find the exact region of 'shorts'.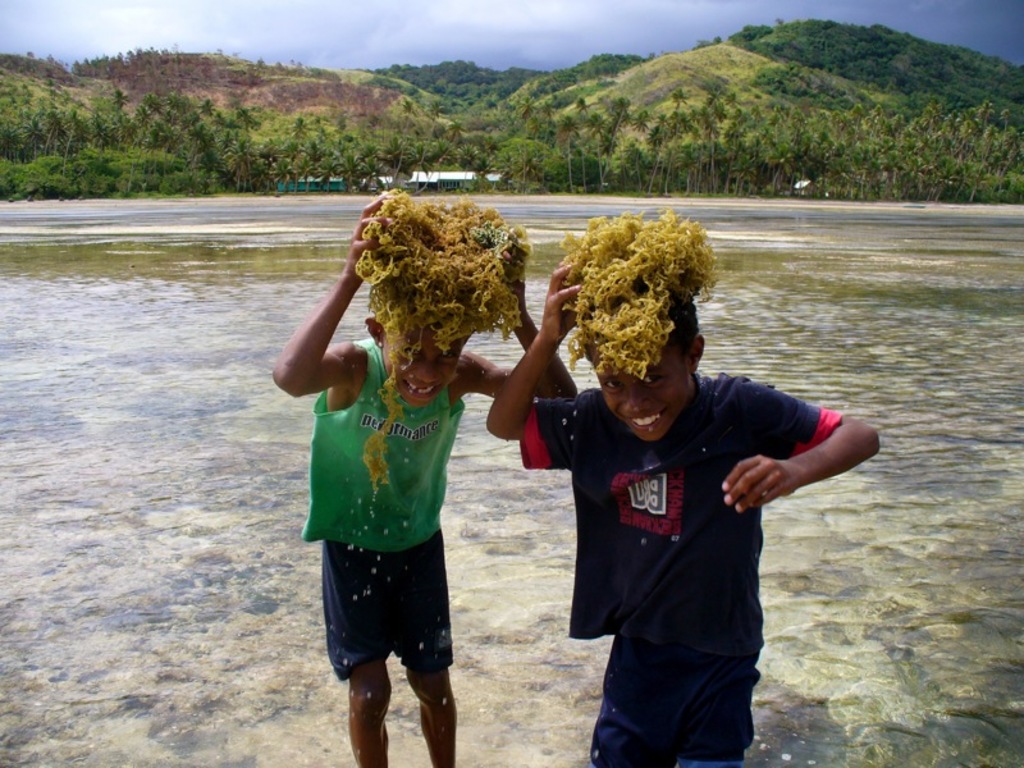
Exact region: detection(585, 636, 756, 767).
